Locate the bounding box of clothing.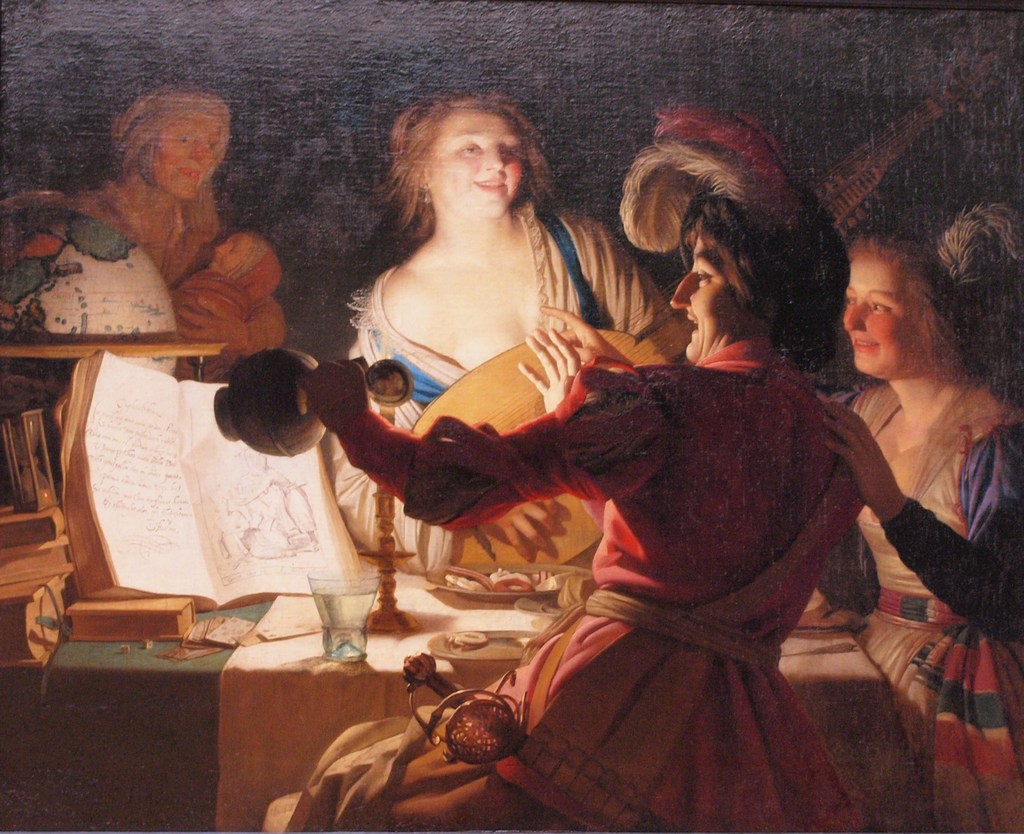
Bounding box: {"x1": 0, "y1": 163, "x2": 287, "y2": 341}.
